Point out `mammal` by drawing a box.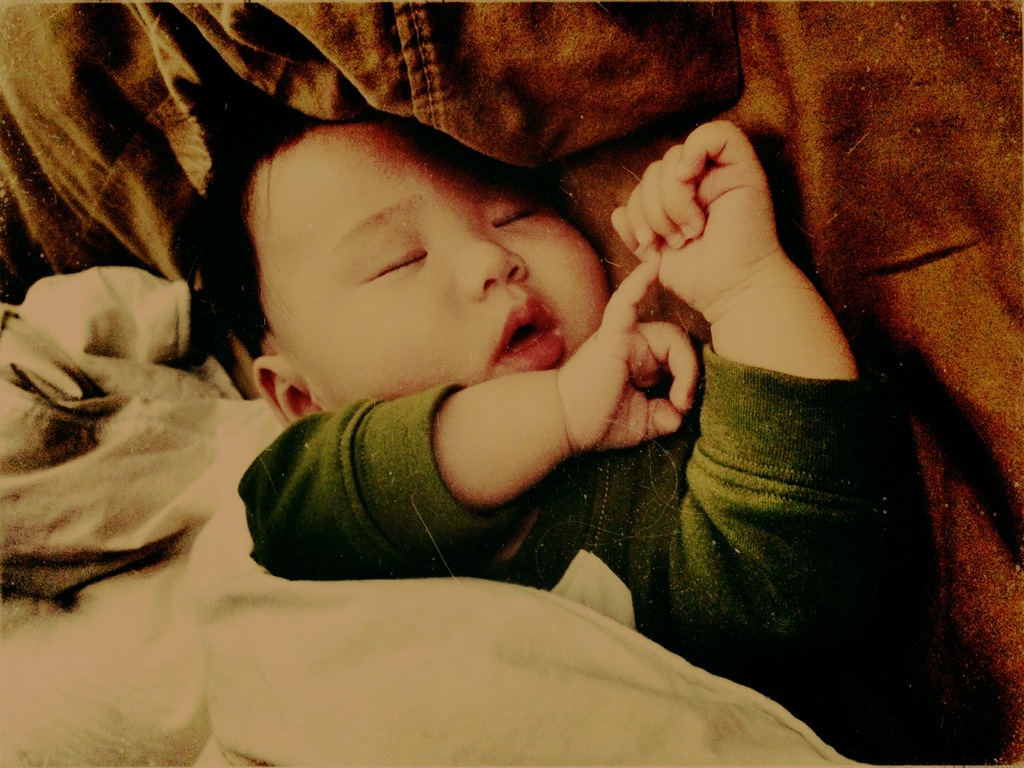
181,101,947,755.
